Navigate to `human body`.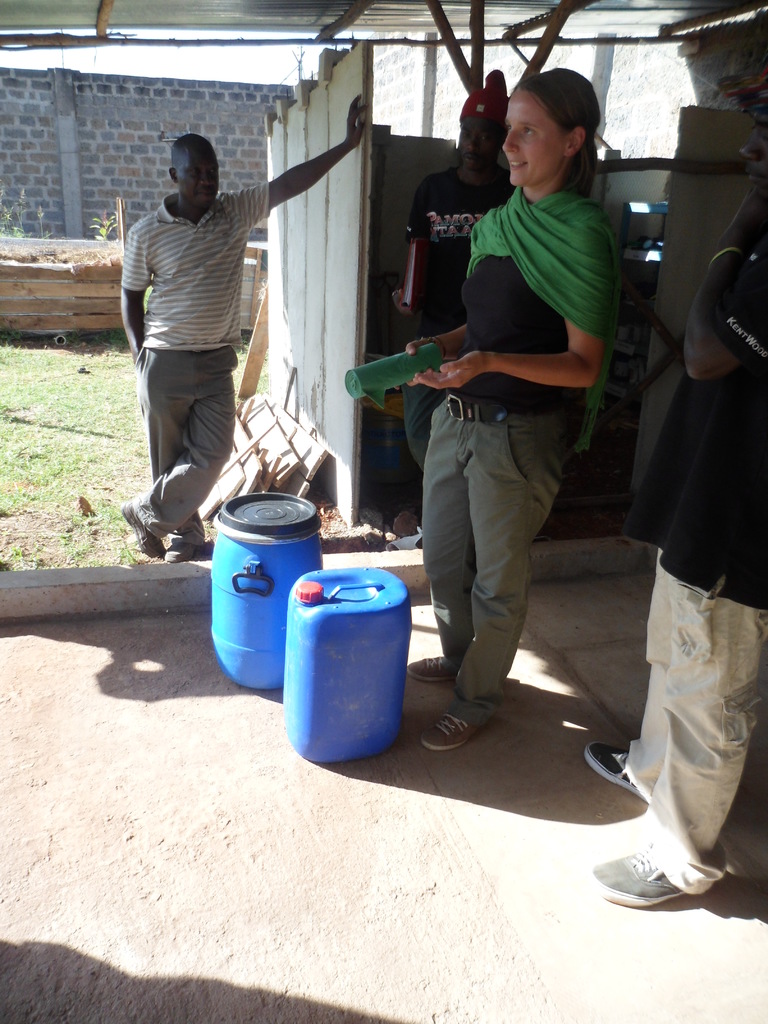
Navigation target: <region>116, 93, 373, 560</region>.
